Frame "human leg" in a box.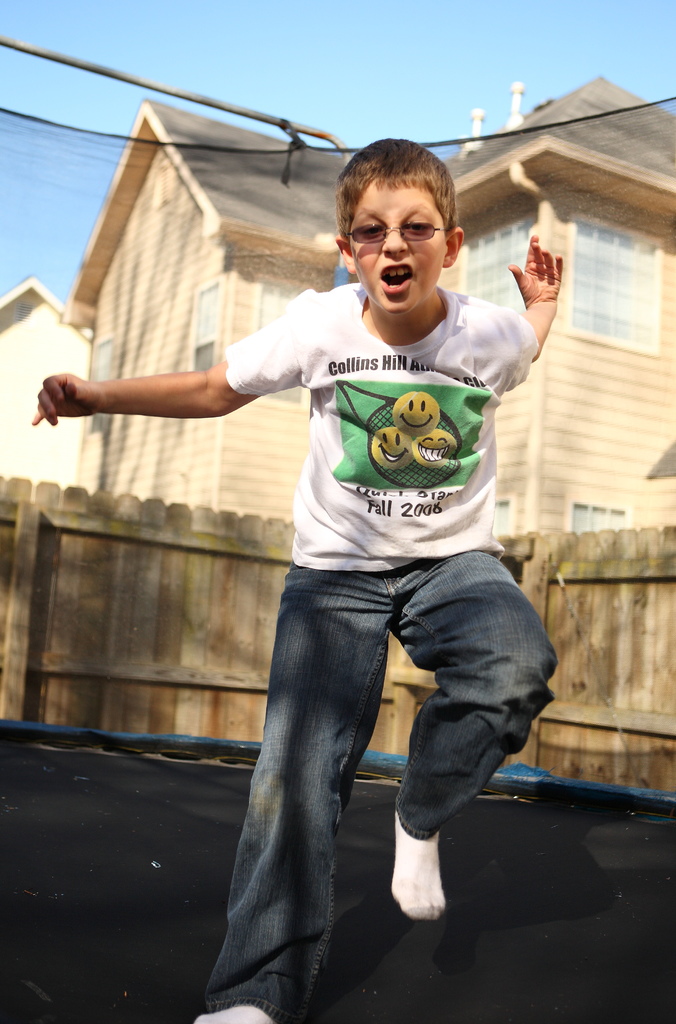
{"left": 389, "top": 554, "right": 559, "bottom": 916}.
